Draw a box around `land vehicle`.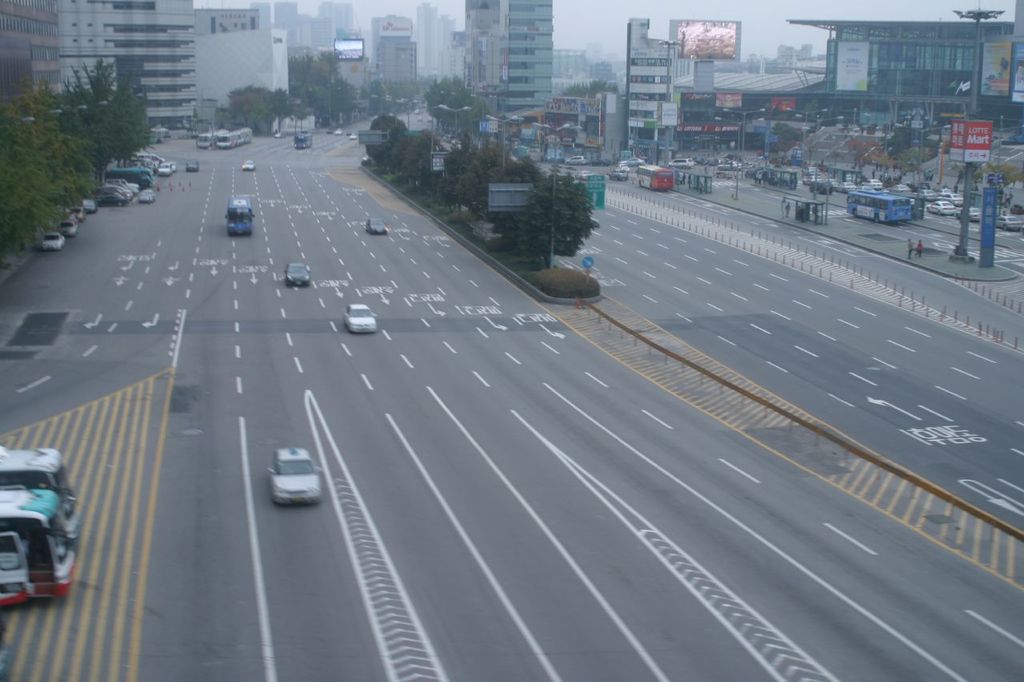
Rect(953, 202, 982, 222).
